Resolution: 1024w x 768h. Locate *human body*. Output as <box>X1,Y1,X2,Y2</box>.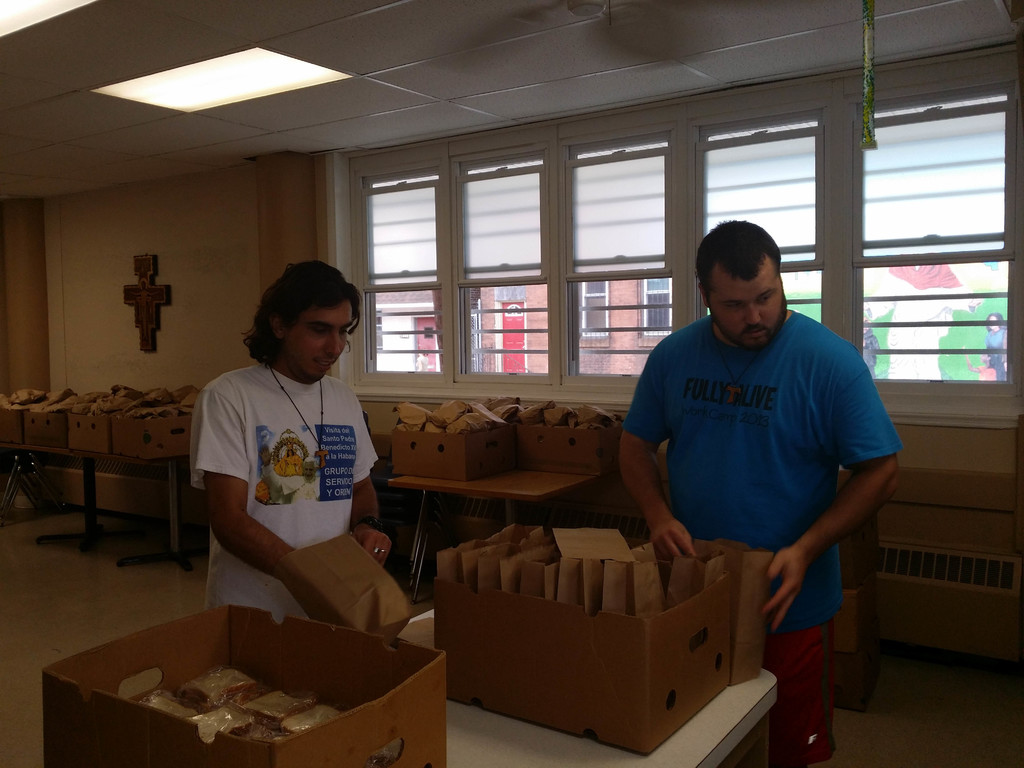
<box>202,355,407,605</box>.
